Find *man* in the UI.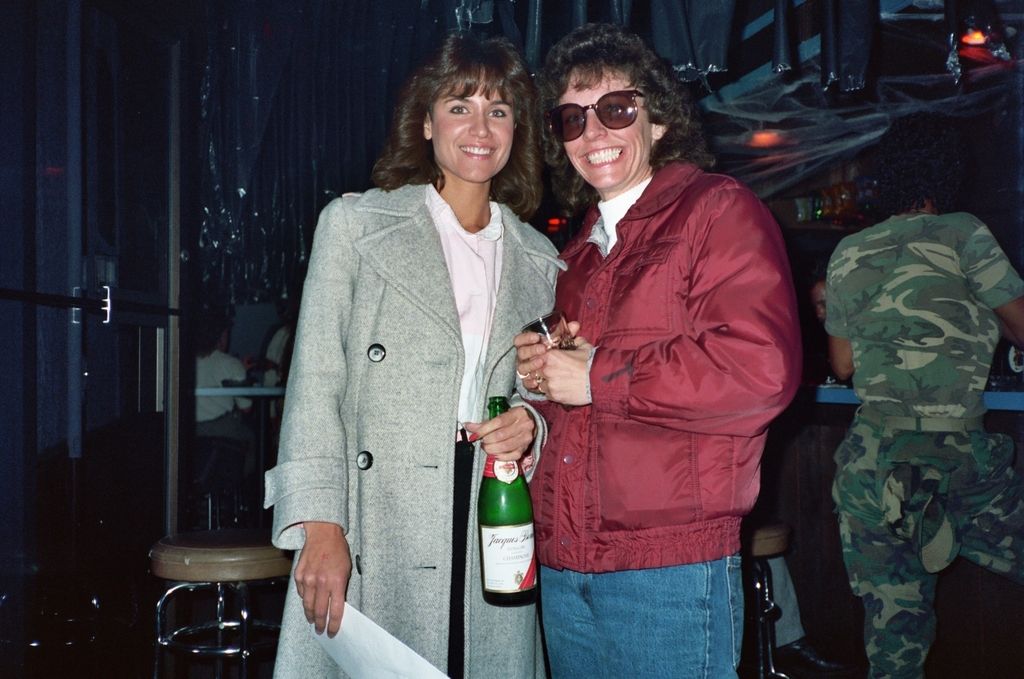
UI element at [left=827, top=164, right=1023, bottom=678].
